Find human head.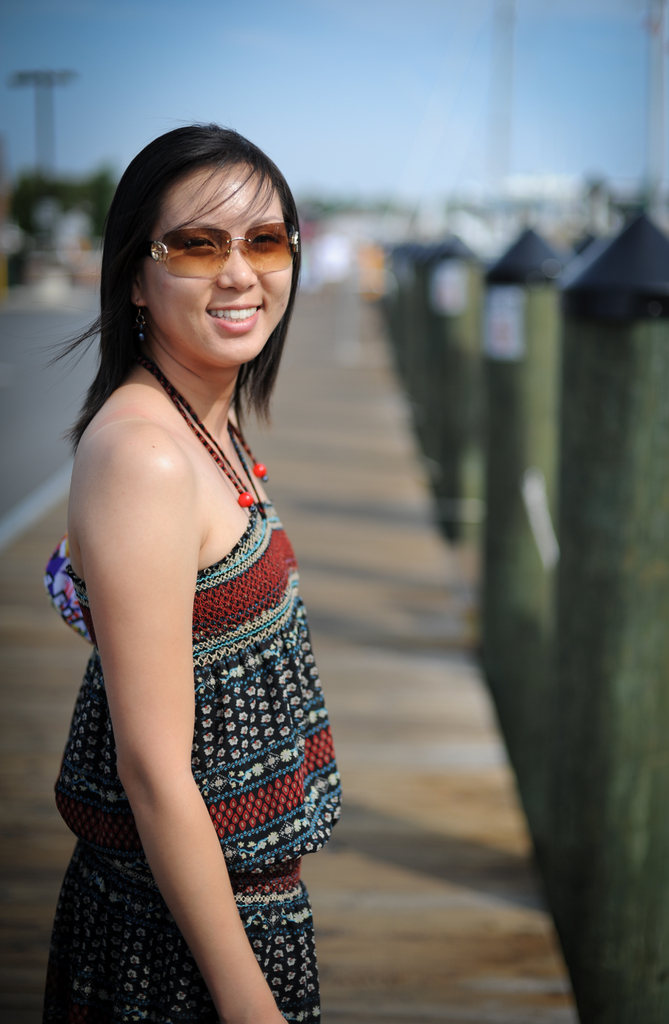
rect(86, 115, 314, 379).
